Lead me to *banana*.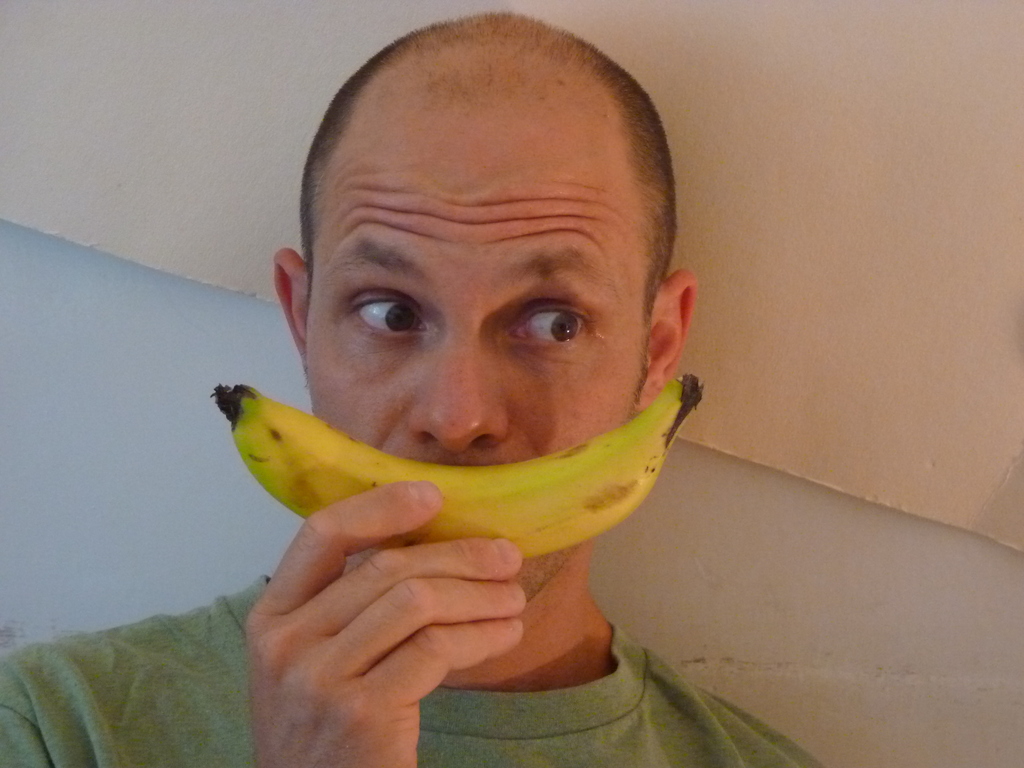
Lead to Rect(209, 369, 703, 566).
